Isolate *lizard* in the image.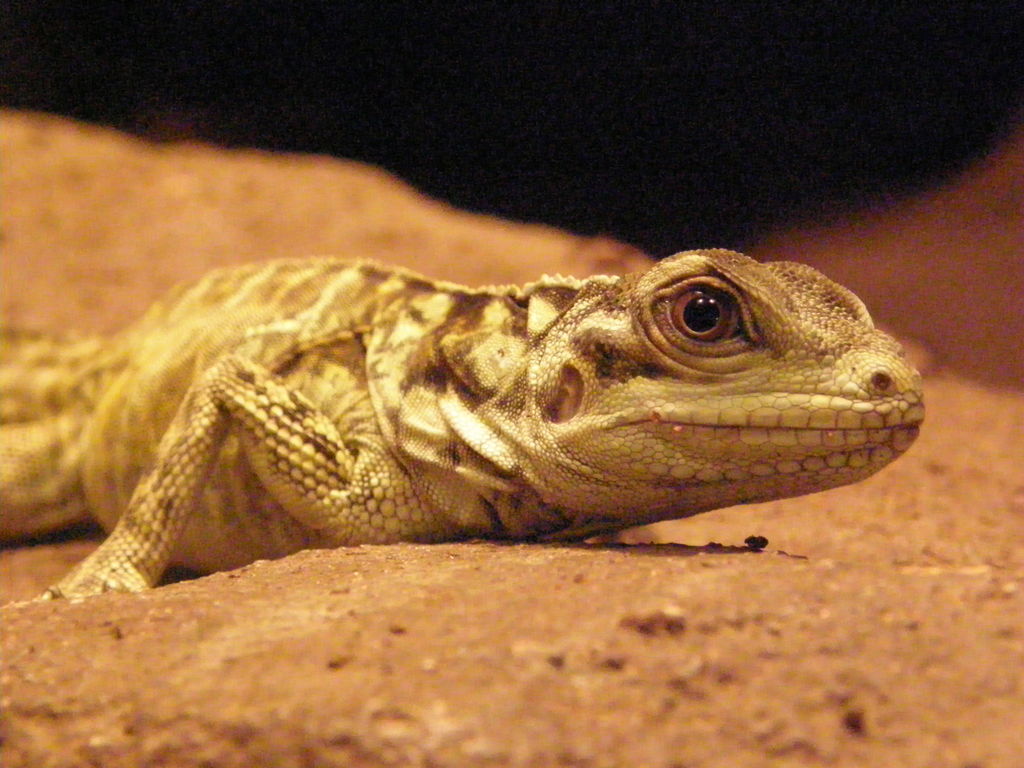
Isolated region: (x1=0, y1=234, x2=910, y2=604).
